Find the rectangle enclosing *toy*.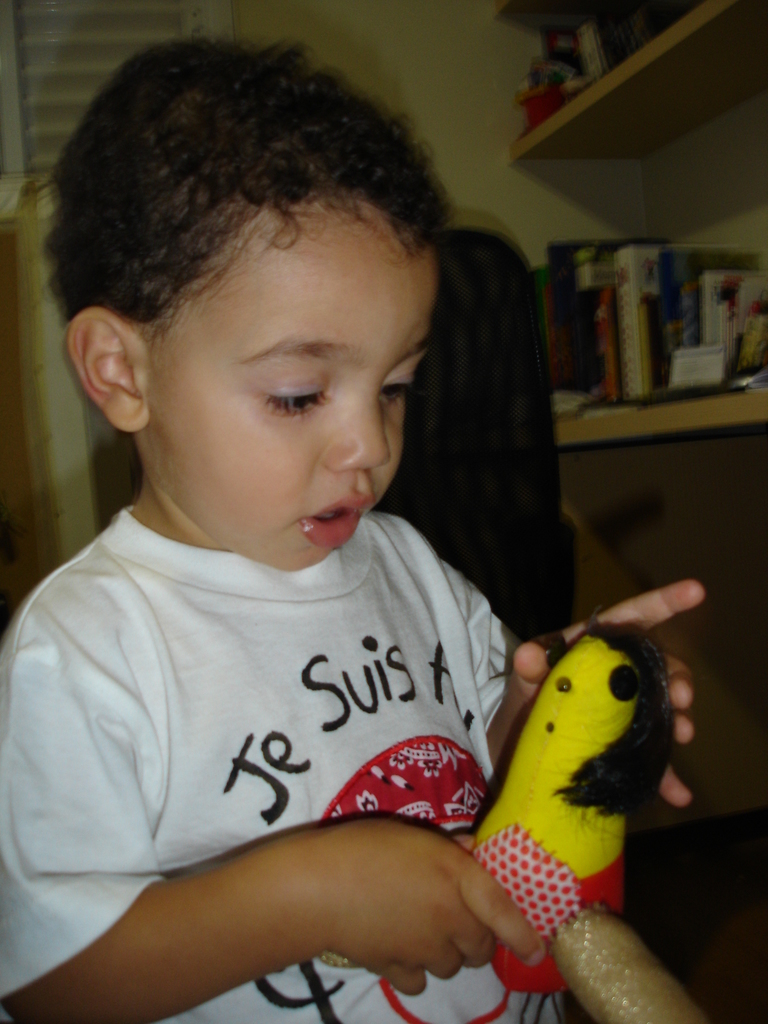
box(431, 584, 693, 978).
